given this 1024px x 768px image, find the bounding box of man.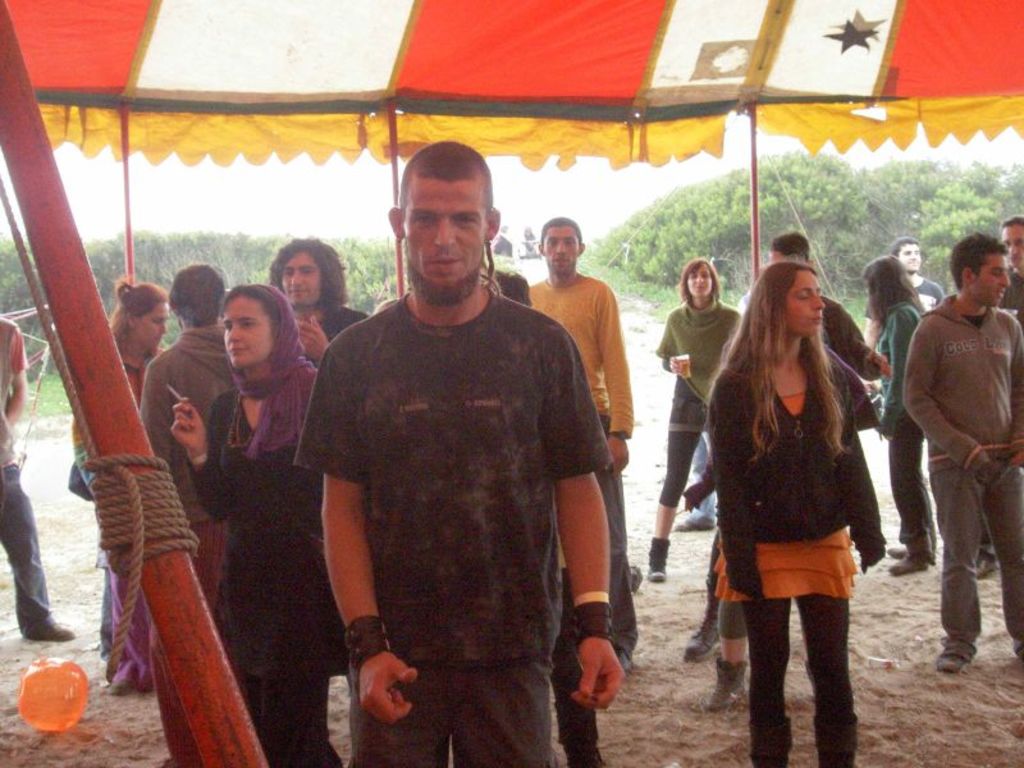
292, 138, 626, 767.
